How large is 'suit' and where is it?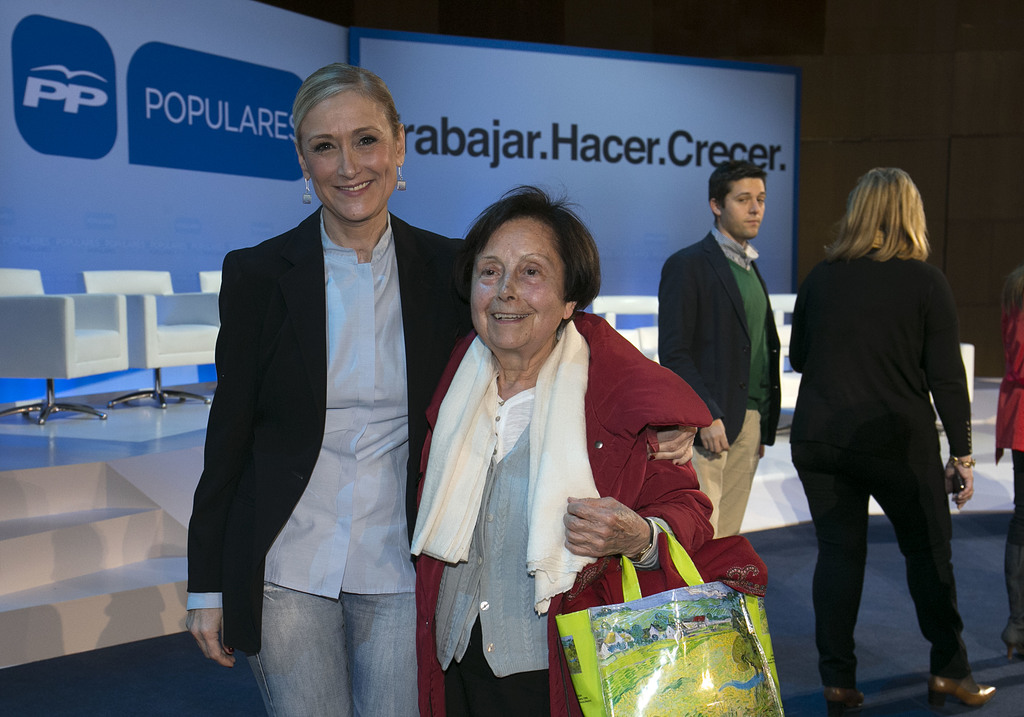
Bounding box: BBox(653, 218, 787, 454).
